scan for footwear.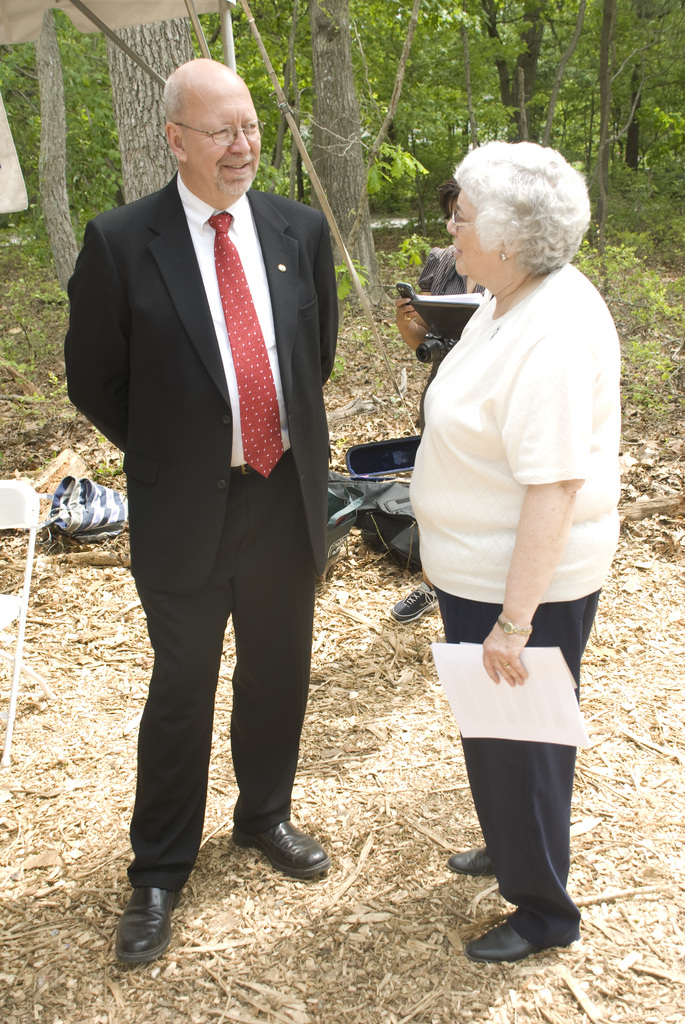
Scan result: region(250, 810, 327, 886).
